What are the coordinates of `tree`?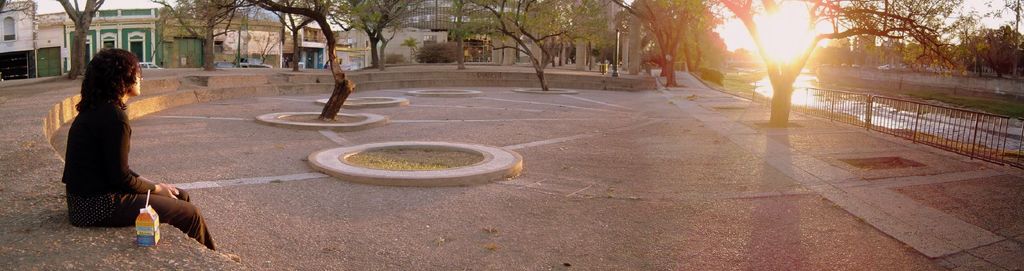
bbox=[140, 0, 252, 67].
